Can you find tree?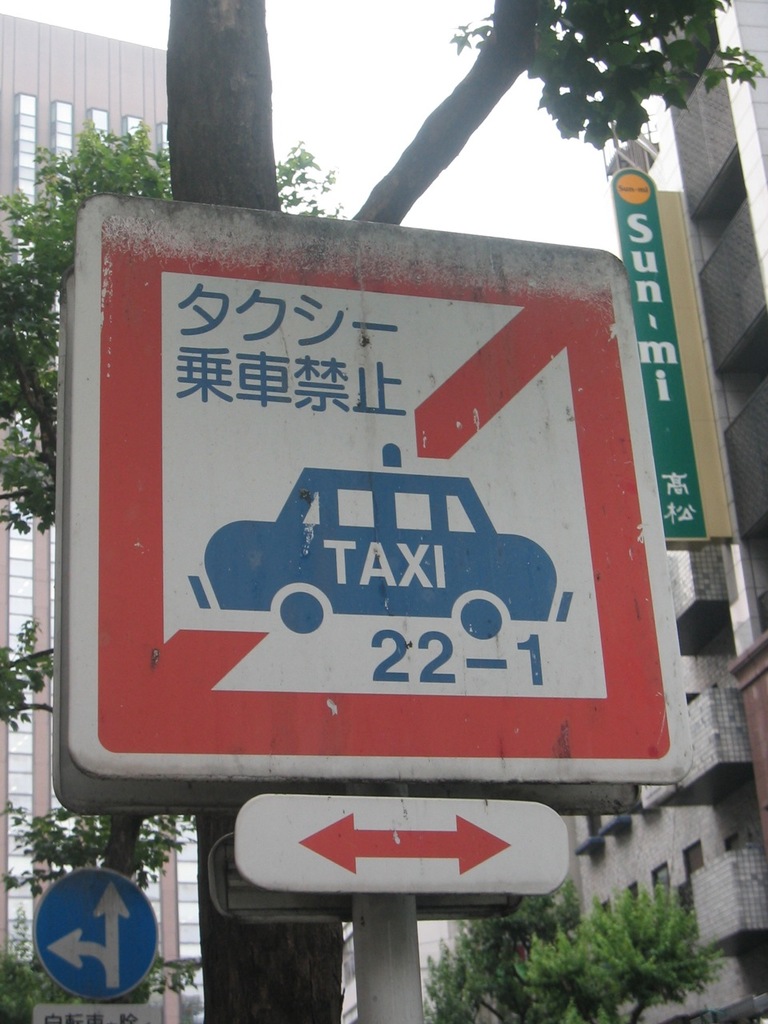
Yes, bounding box: locate(0, 116, 362, 873).
